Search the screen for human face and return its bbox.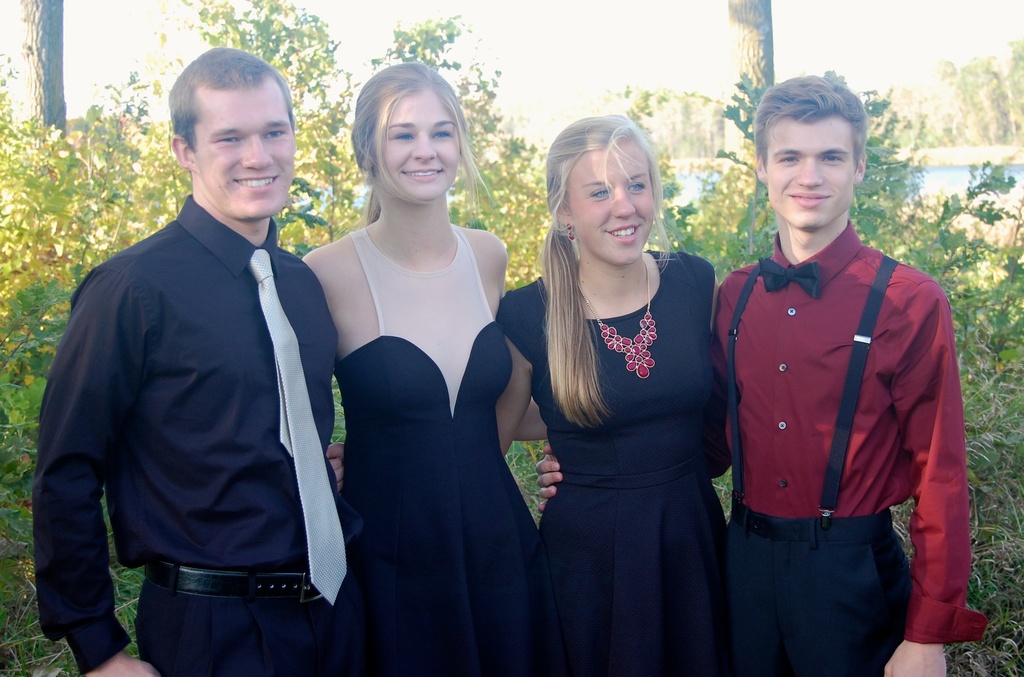
Found: rect(374, 92, 460, 201).
